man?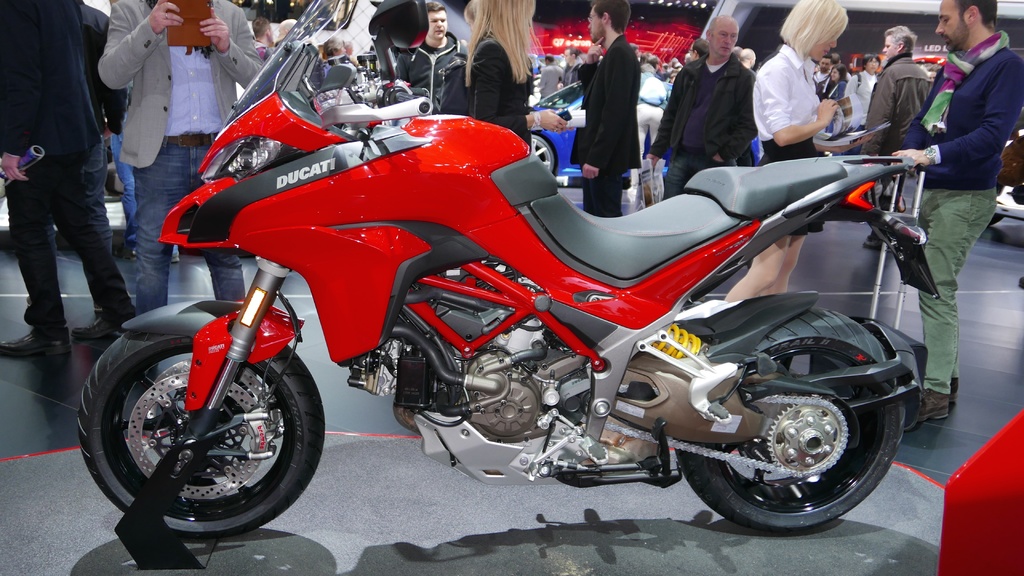
box=[662, 26, 773, 168]
